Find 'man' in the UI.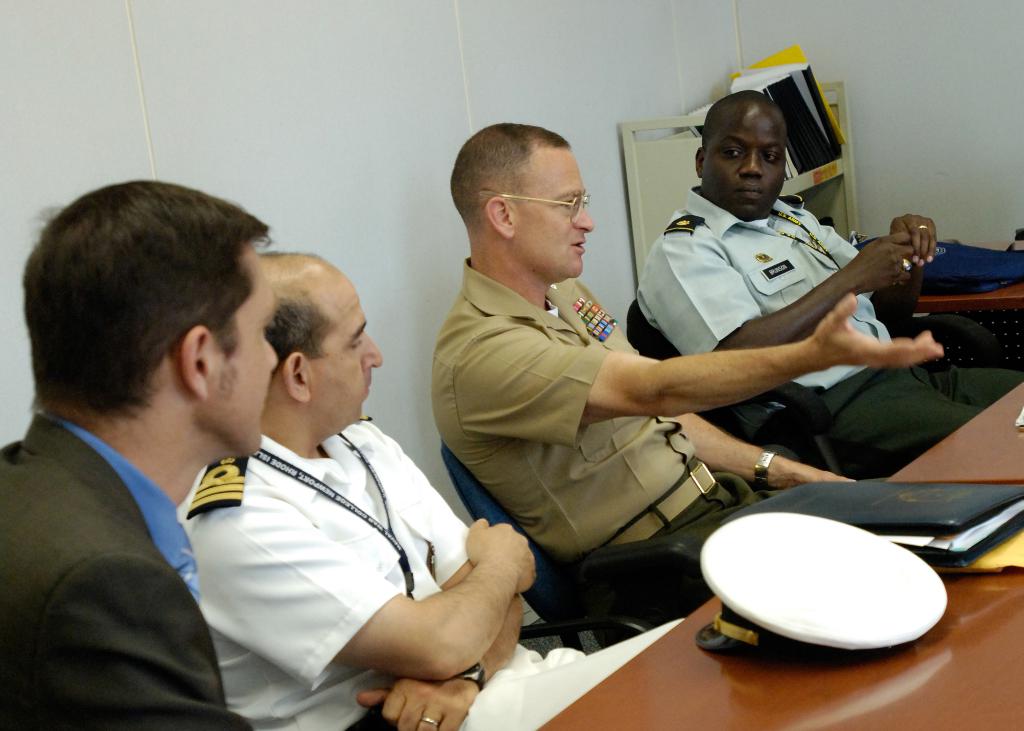
UI element at bbox(431, 123, 943, 622).
